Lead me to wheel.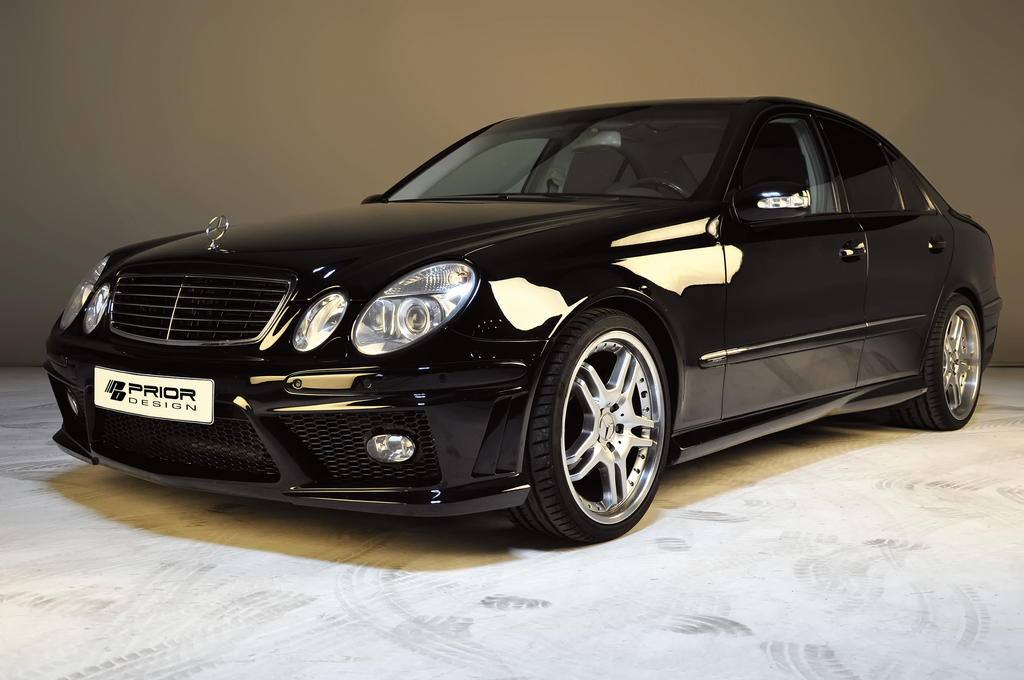
Lead to Rect(893, 294, 982, 432).
